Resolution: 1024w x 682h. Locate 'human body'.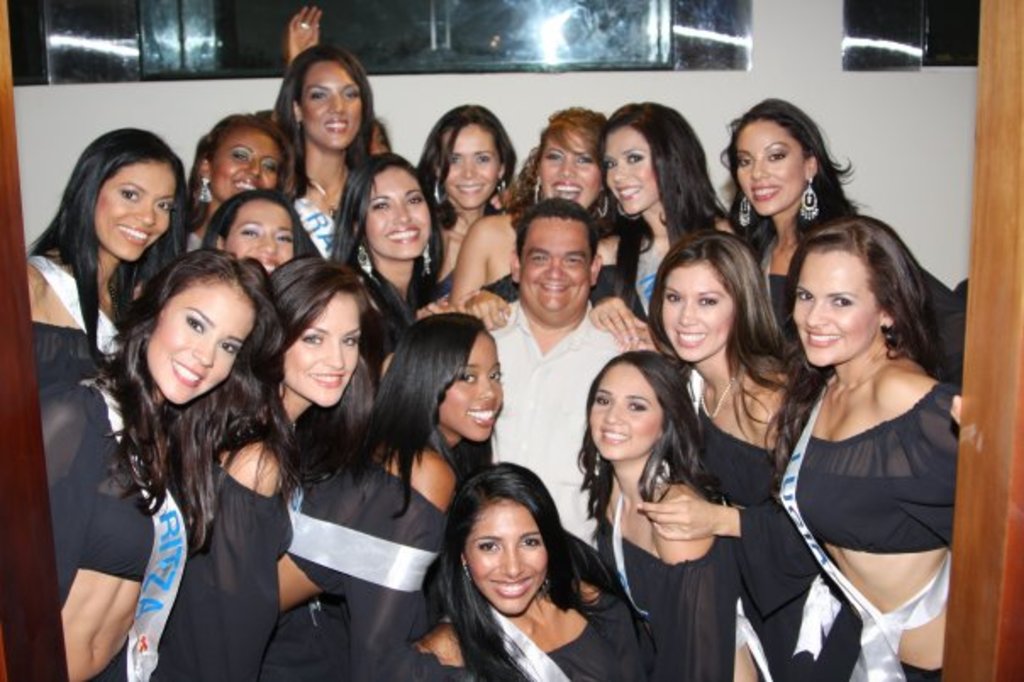
detection(644, 226, 863, 680).
